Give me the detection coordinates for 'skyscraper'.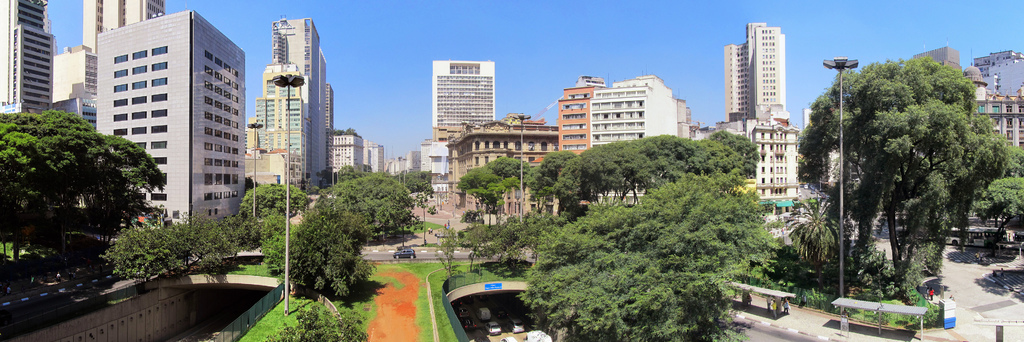
[left=79, top=0, right=171, bottom=97].
